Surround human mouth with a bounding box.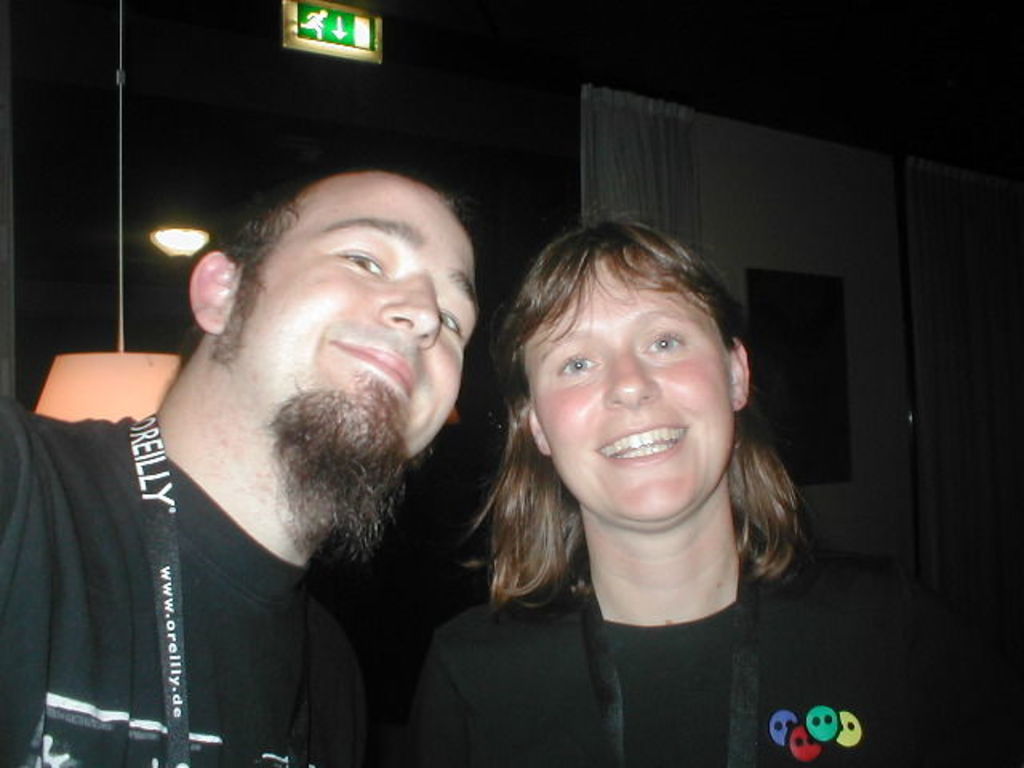
BBox(594, 421, 685, 466).
